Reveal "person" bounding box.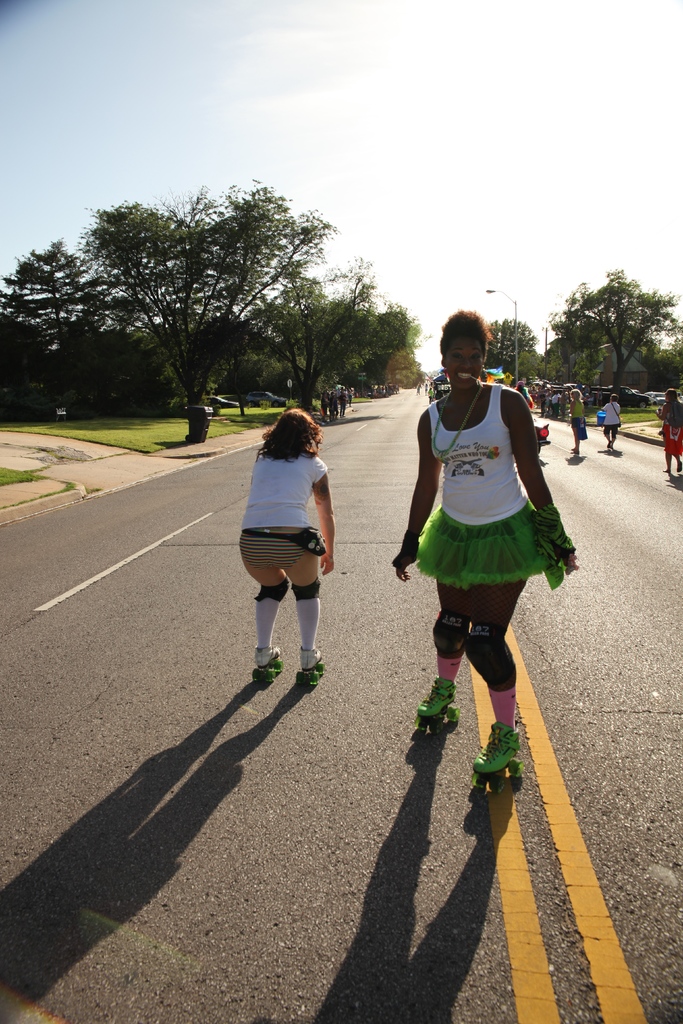
Revealed: [left=400, top=330, right=575, bottom=785].
